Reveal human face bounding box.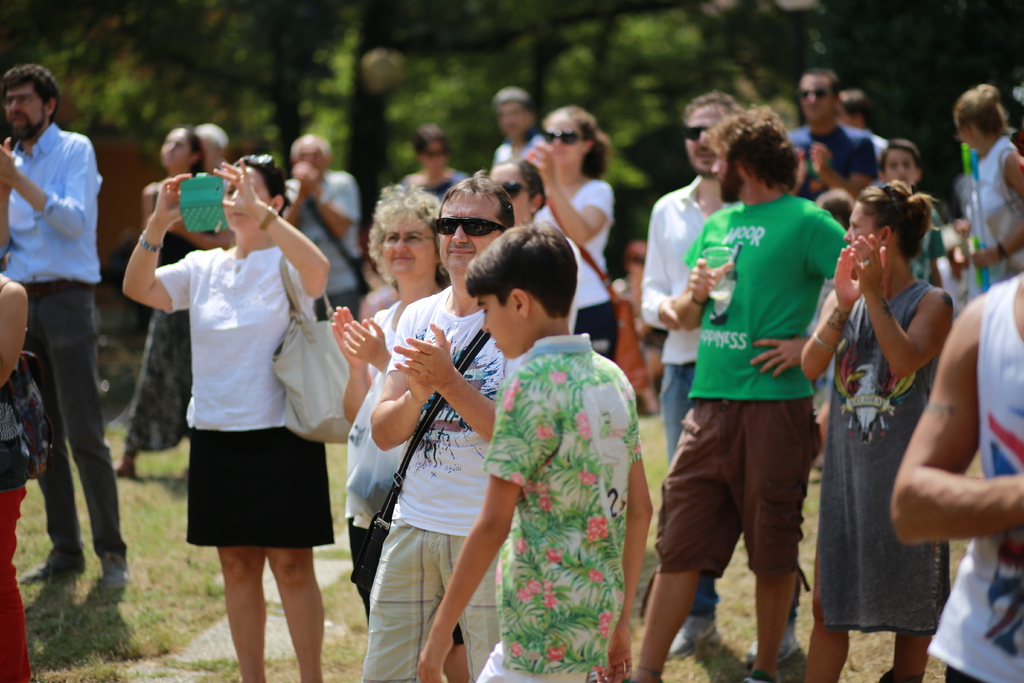
Revealed: bbox(712, 145, 743, 203).
